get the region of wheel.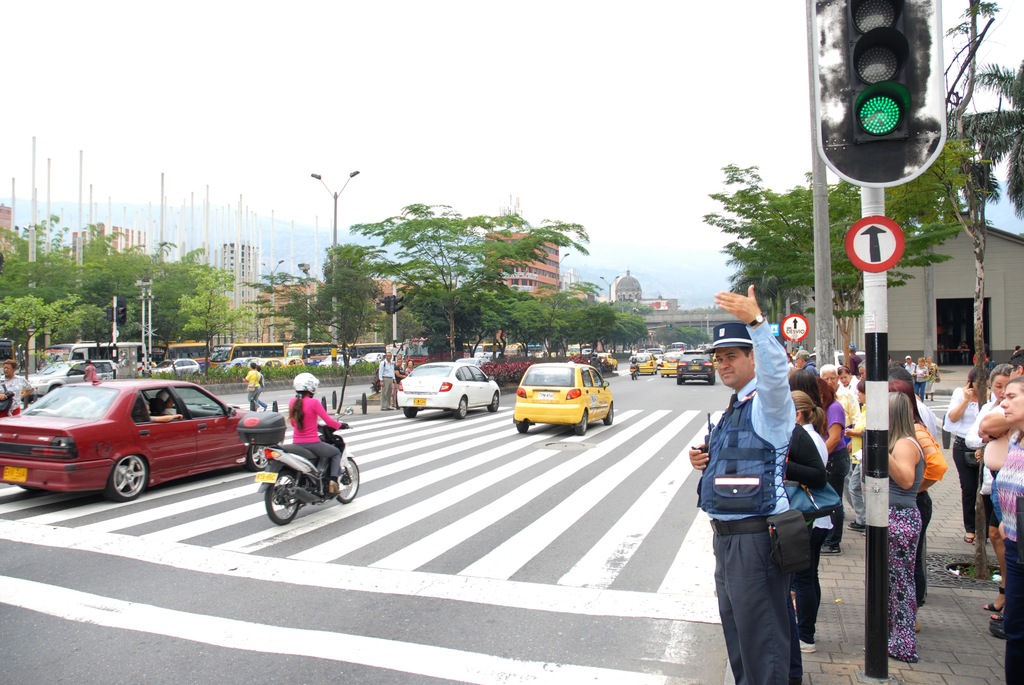
444, 406, 451, 410.
